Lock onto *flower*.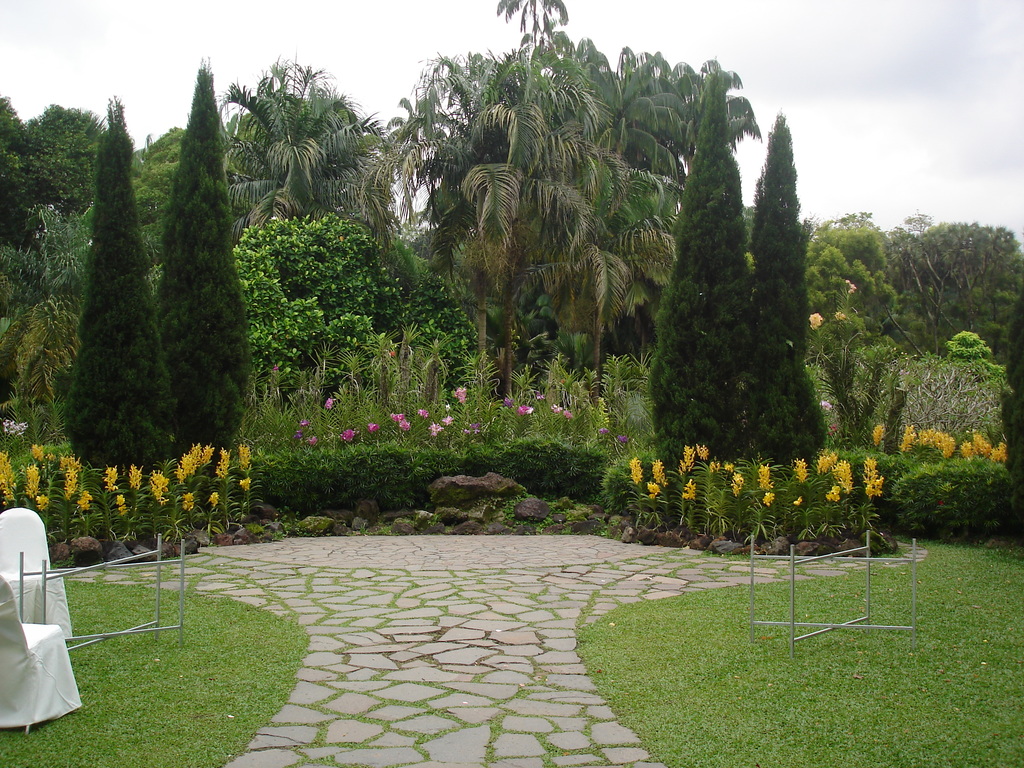
Locked: locate(616, 436, 628, 446).
